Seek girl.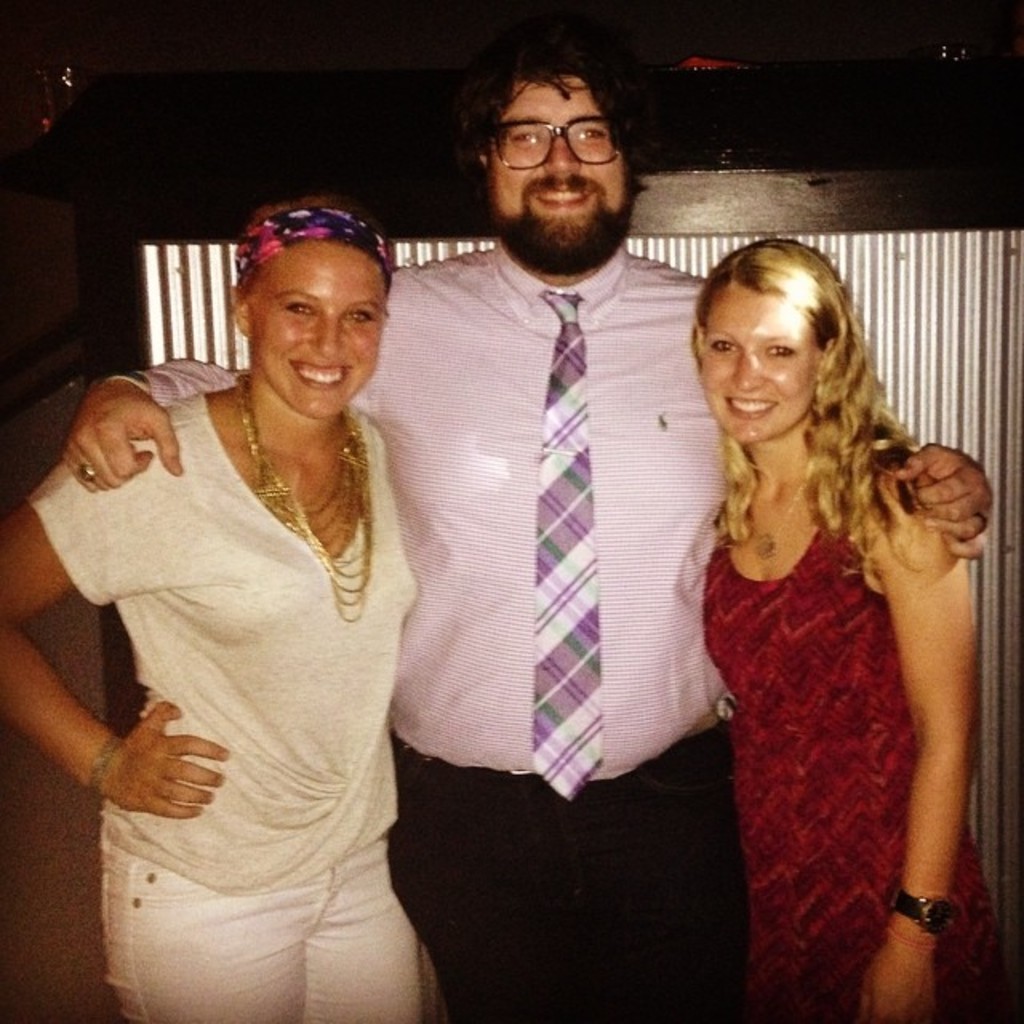
box=[690, 230, 976, 1022].
